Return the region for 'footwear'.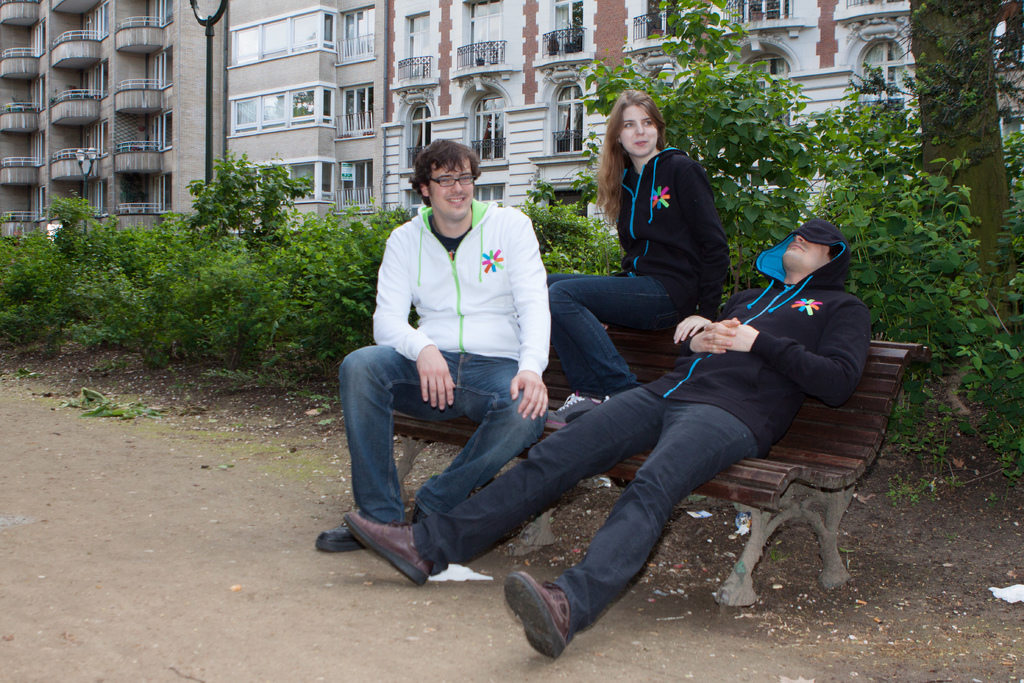
x1=548 y1=392 x2=601 y2=430.
